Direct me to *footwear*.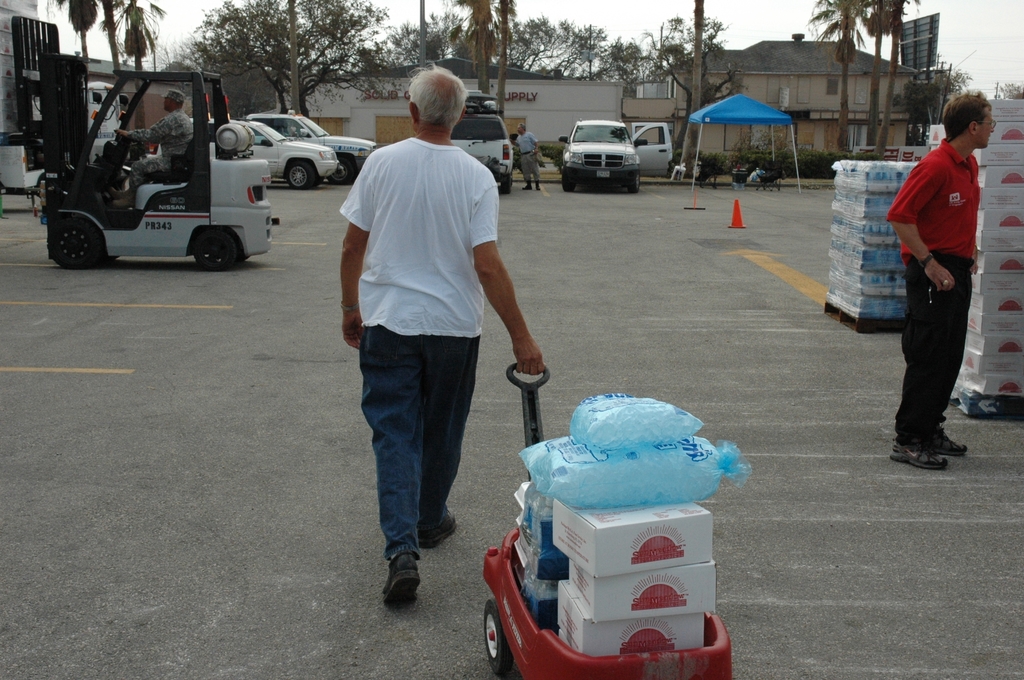
Direction: select_region(522, 179, 534, 188).
